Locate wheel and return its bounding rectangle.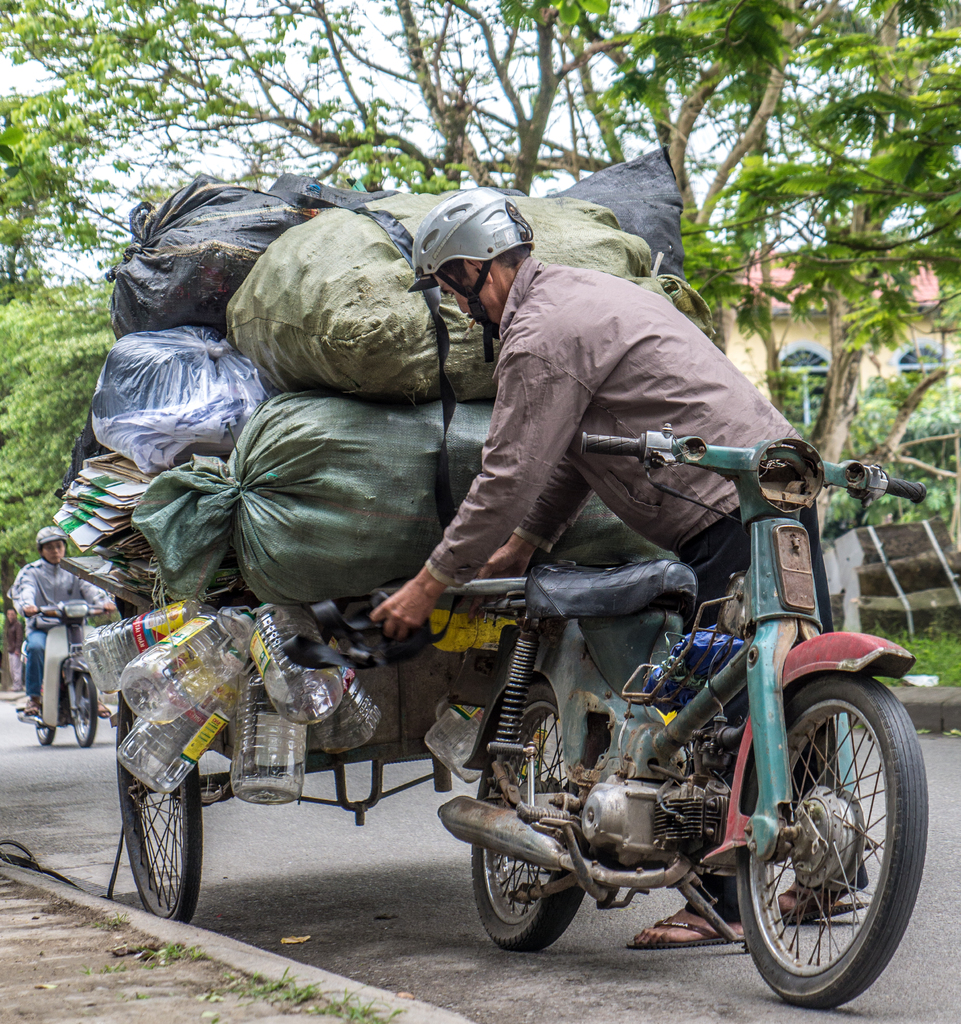
box=[121, 676, 203, 923].
